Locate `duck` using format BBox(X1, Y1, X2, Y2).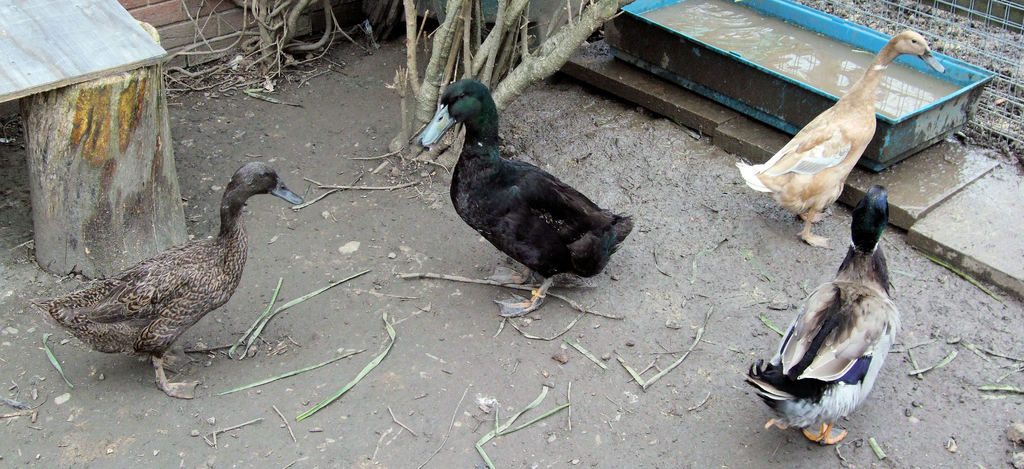
BBox(735, 28, 950, 251).
